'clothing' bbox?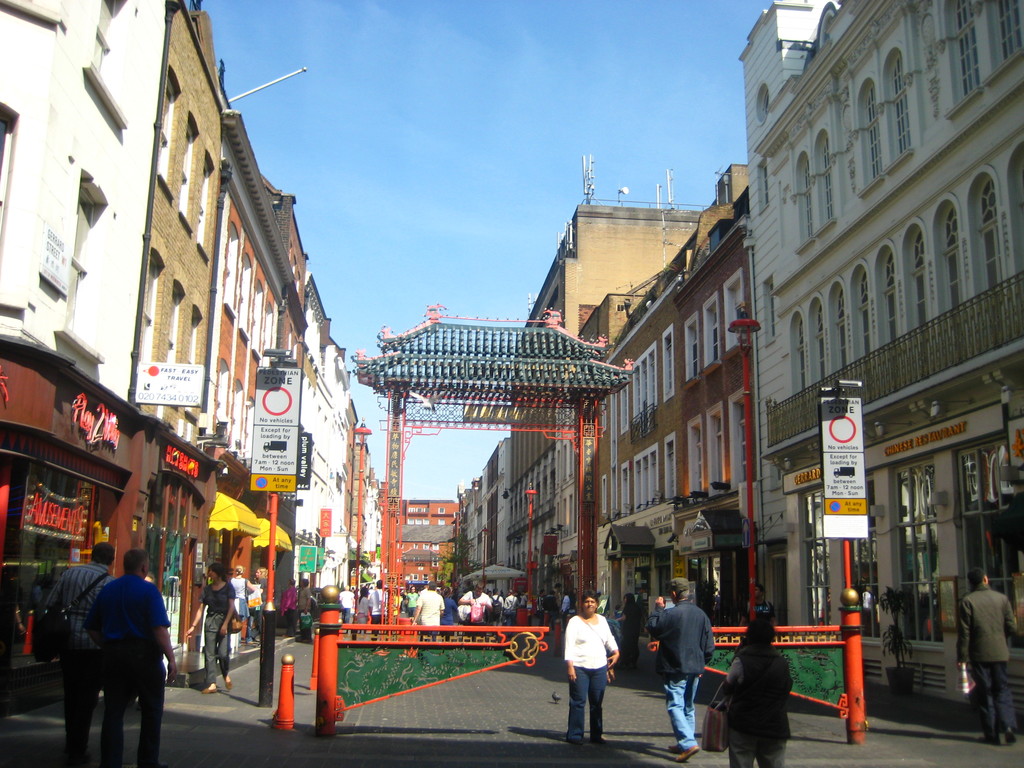
956/585/1017/744
